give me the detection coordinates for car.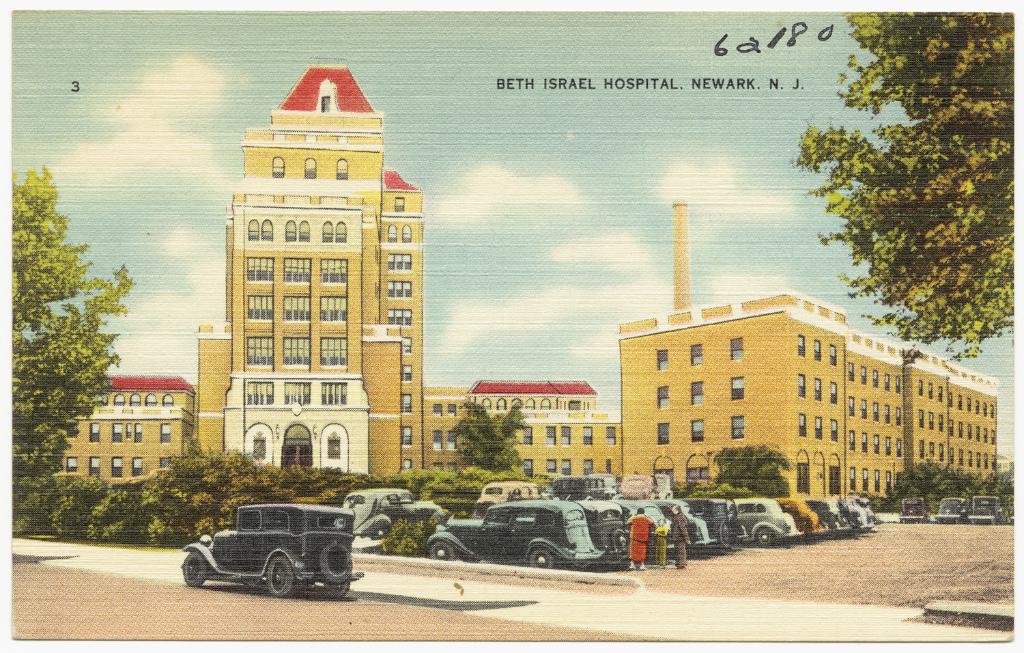
bbox(934, 495, 965, 521).
